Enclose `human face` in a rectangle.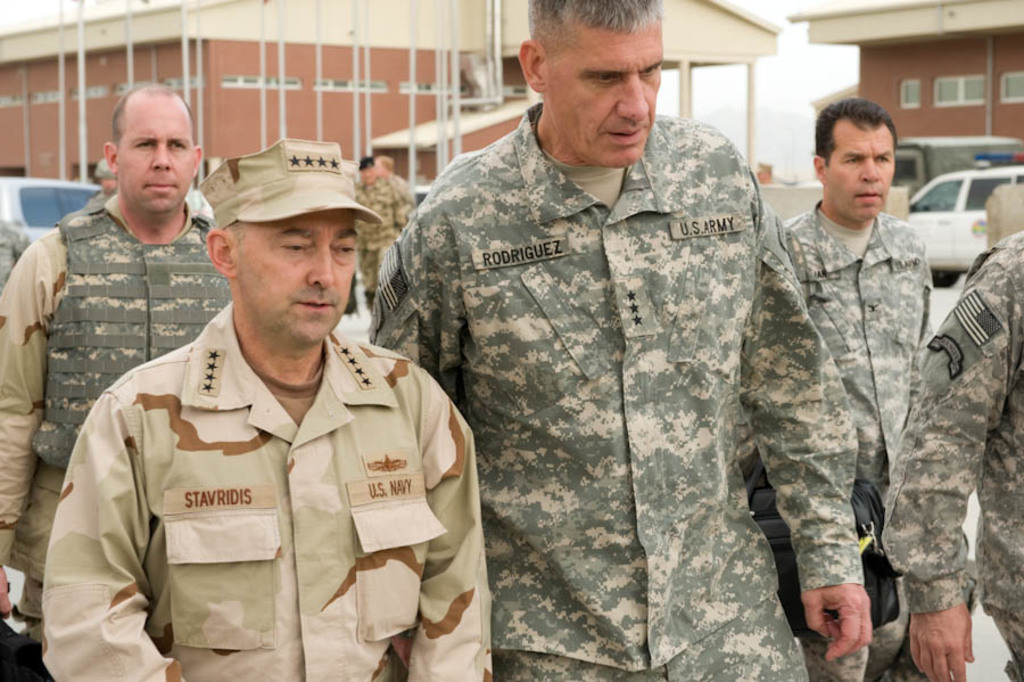
rect(824, 118, 897, 223).
